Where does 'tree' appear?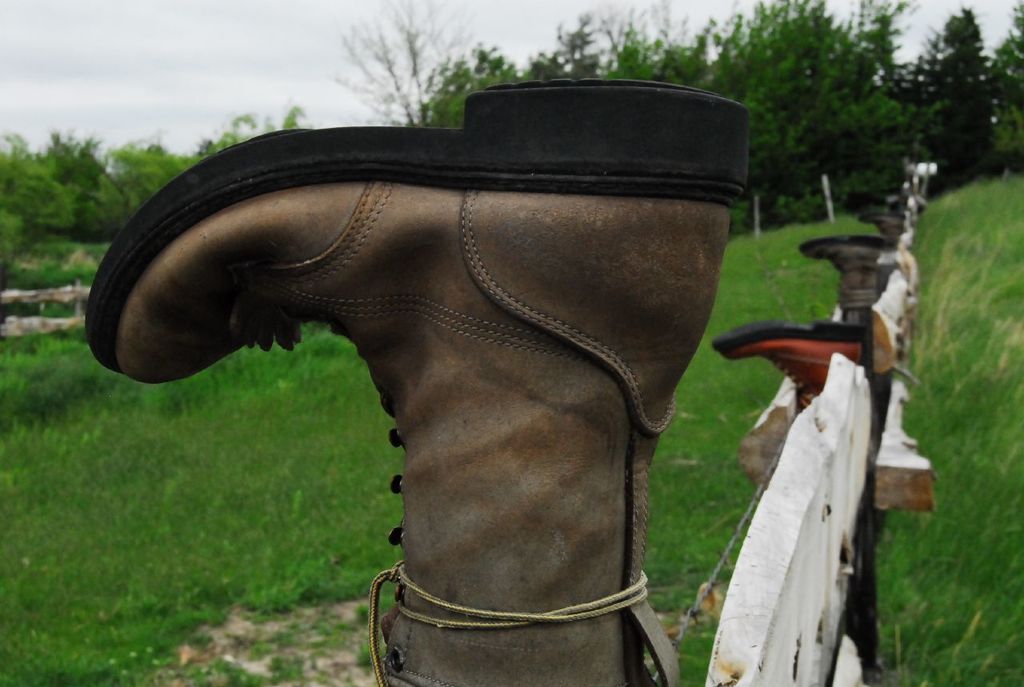
Appears at {"x1": 117, "y1": 106, "x2": 321, "y2": 214}.
